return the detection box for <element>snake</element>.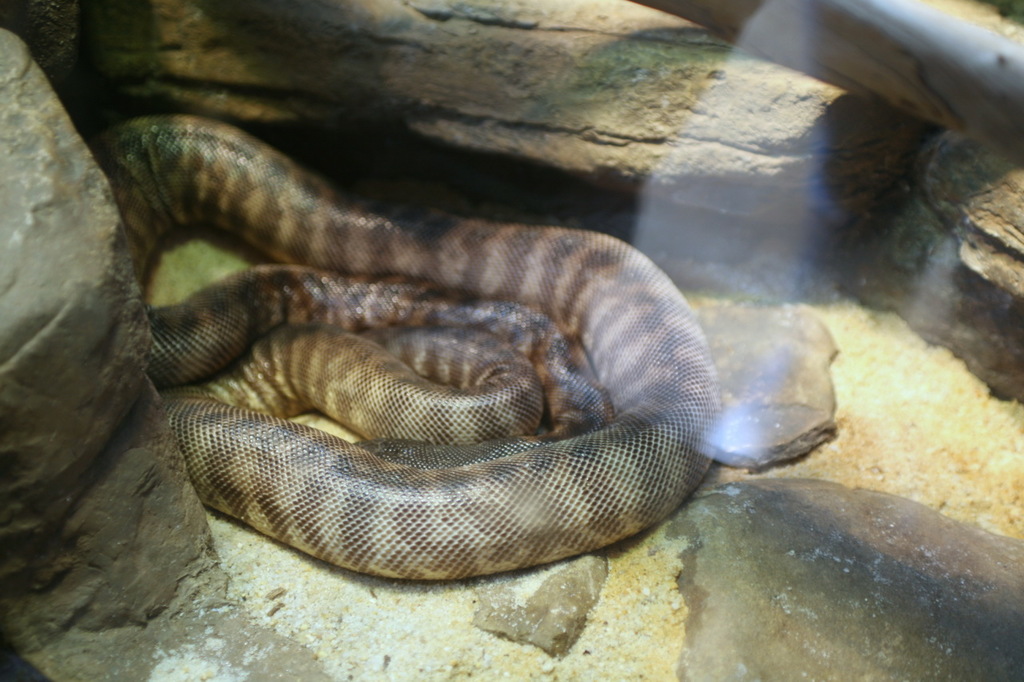
<box>90,111,726,585</box>.
